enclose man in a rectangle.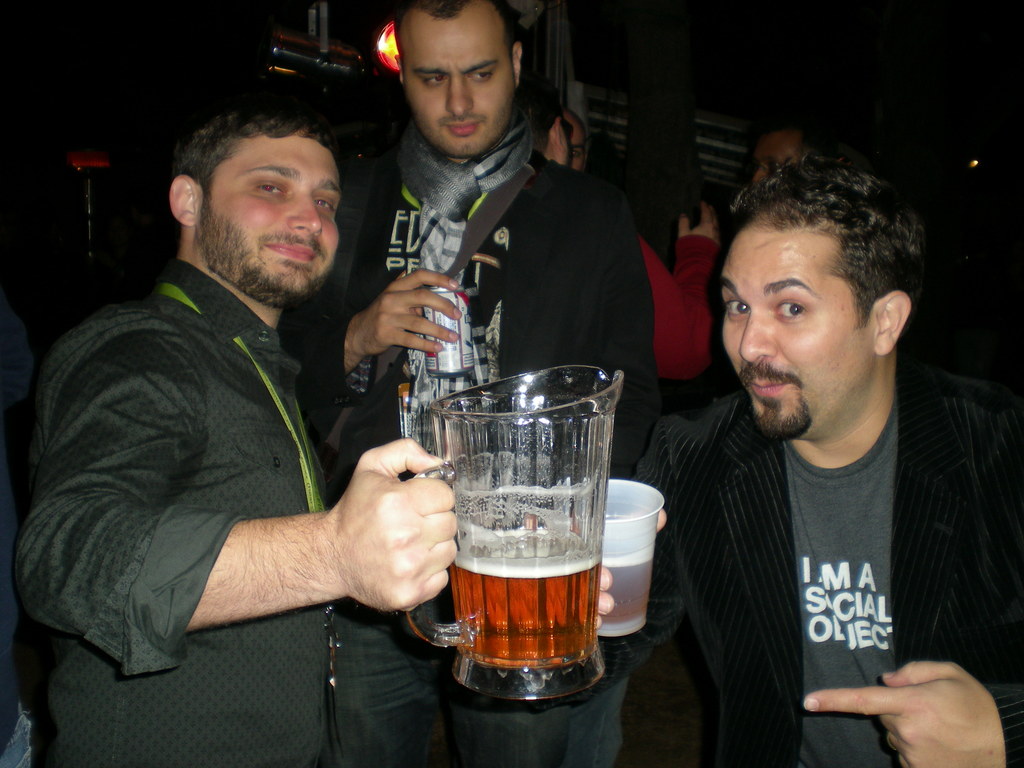
pyautogui.locateOnScreen(747, 121, 826, 185).
